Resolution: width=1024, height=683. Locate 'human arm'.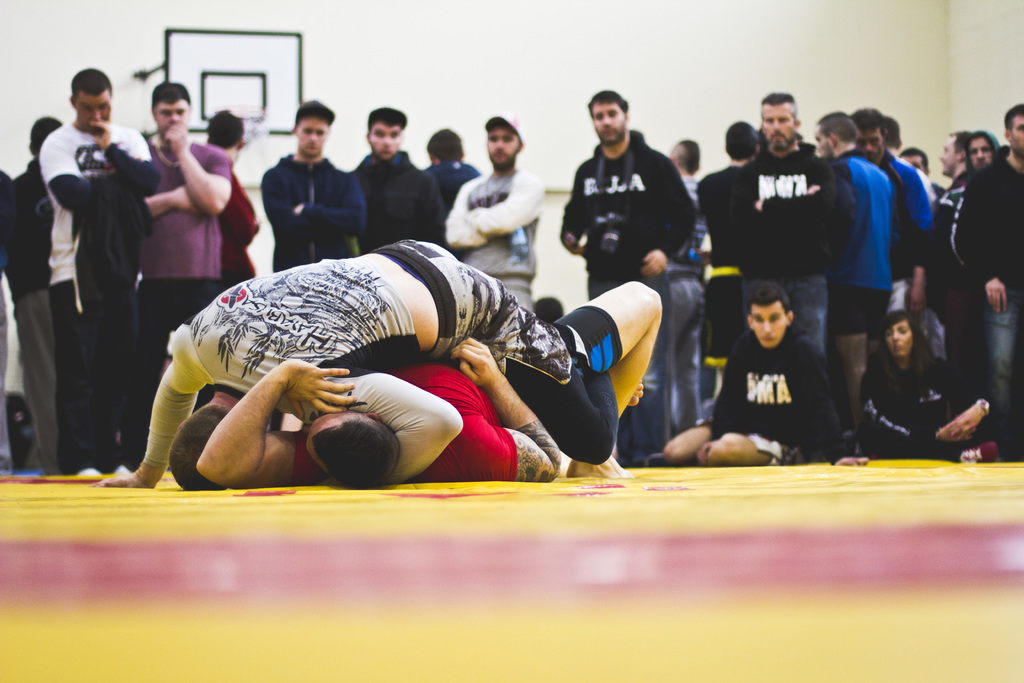
(856,355,984,457).
